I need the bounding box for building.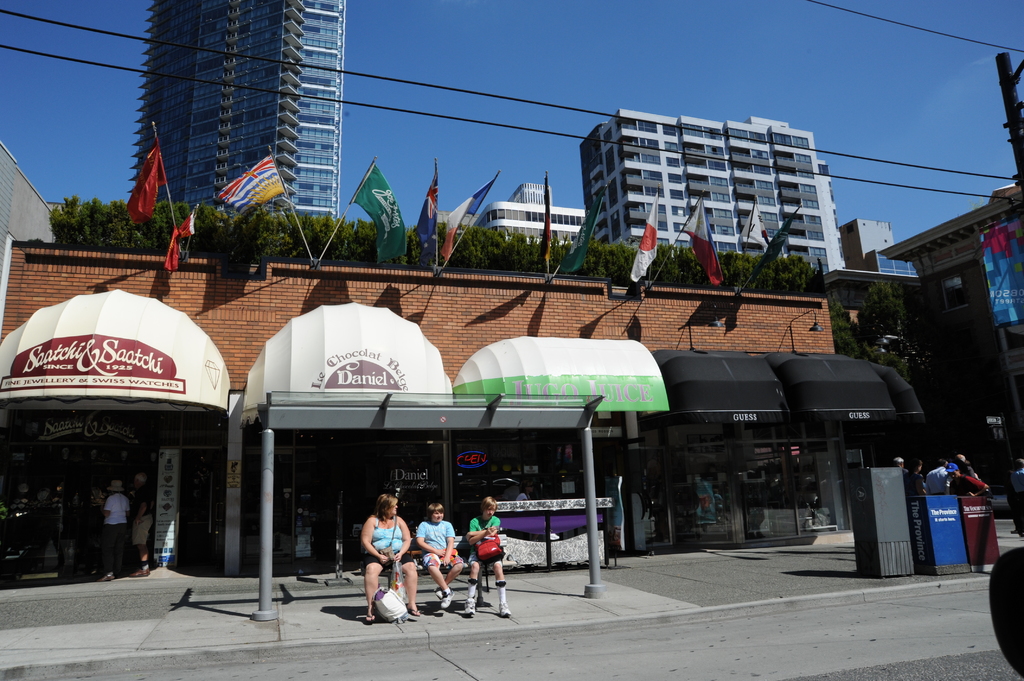
Here it is: bbox=[127, 0, 344, 217].
